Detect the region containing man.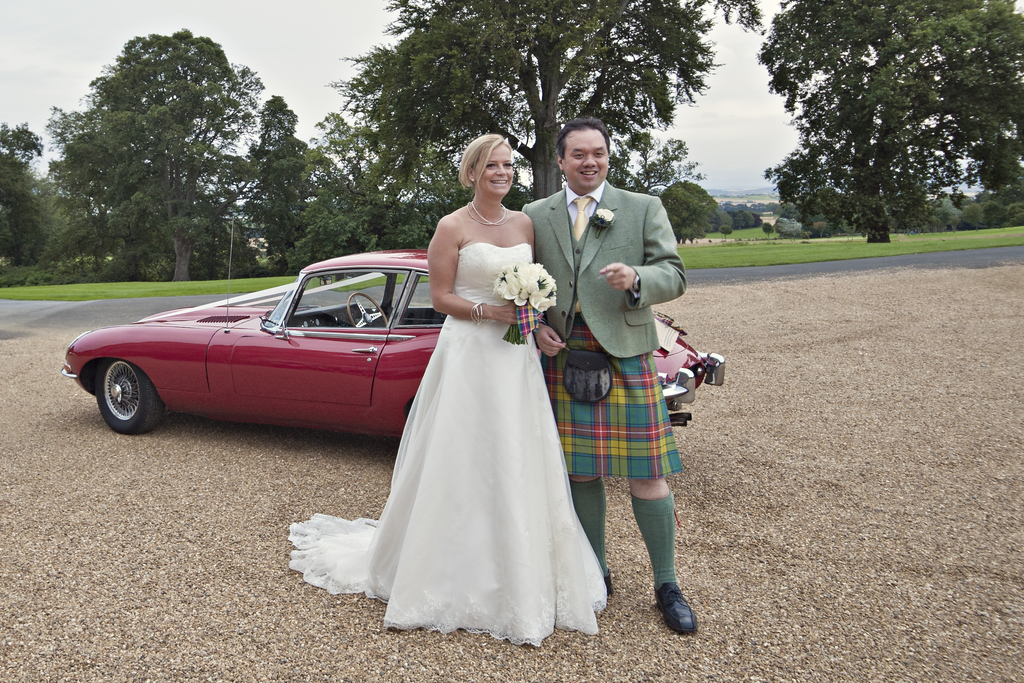
[521, 101, 697, 633].
